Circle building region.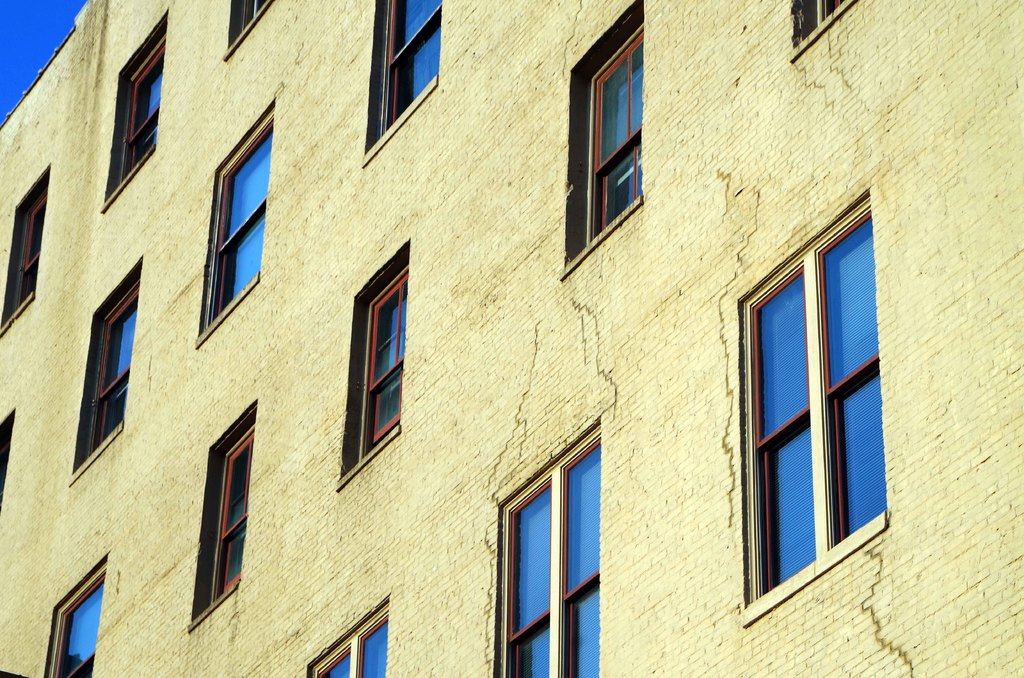
Region: Rect(0, 0, 1023, 677).
